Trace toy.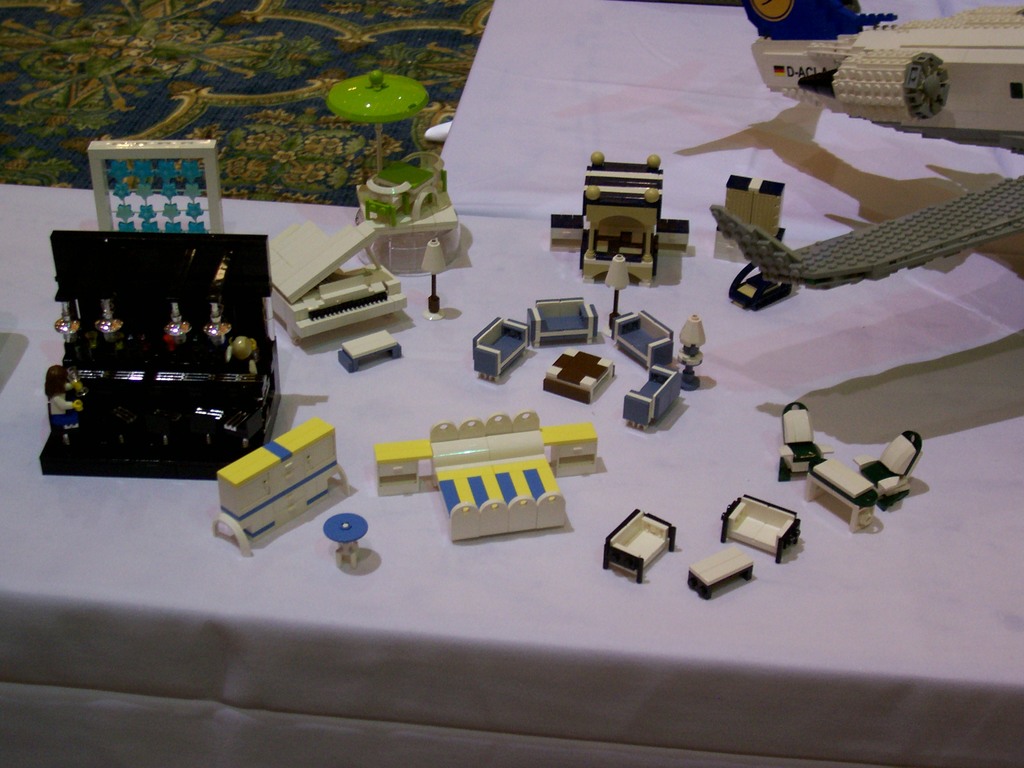
Traced to l=276, t=261, r=406, b=337.
